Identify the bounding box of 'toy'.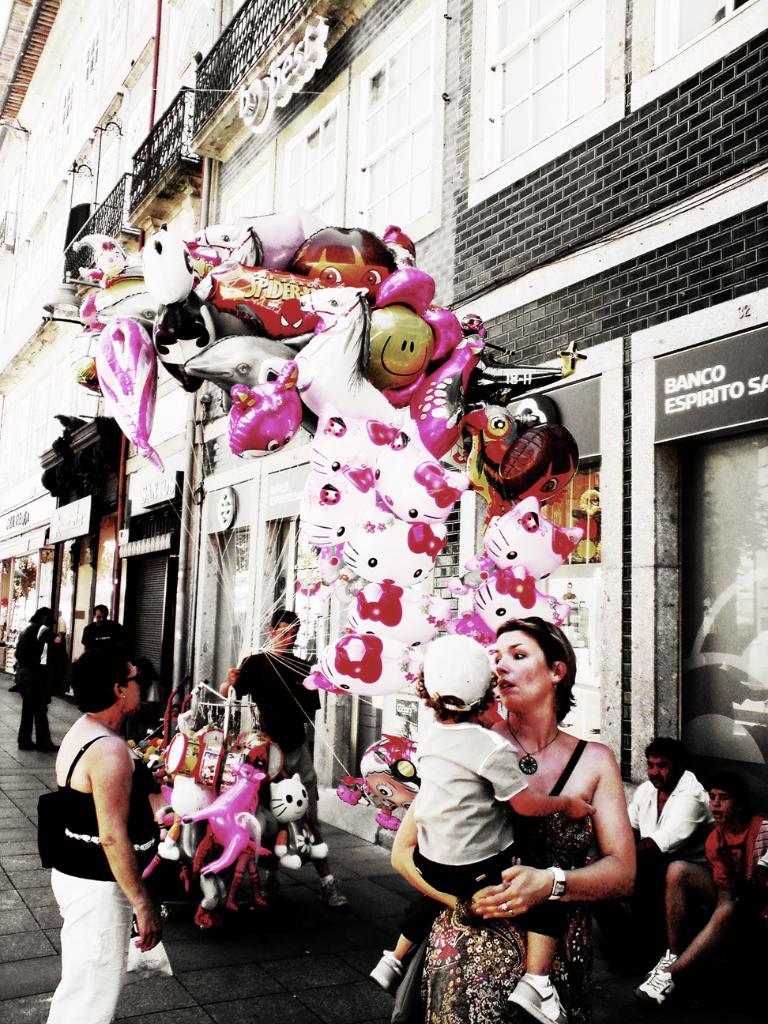
crop(369, 427, 465, 524).
